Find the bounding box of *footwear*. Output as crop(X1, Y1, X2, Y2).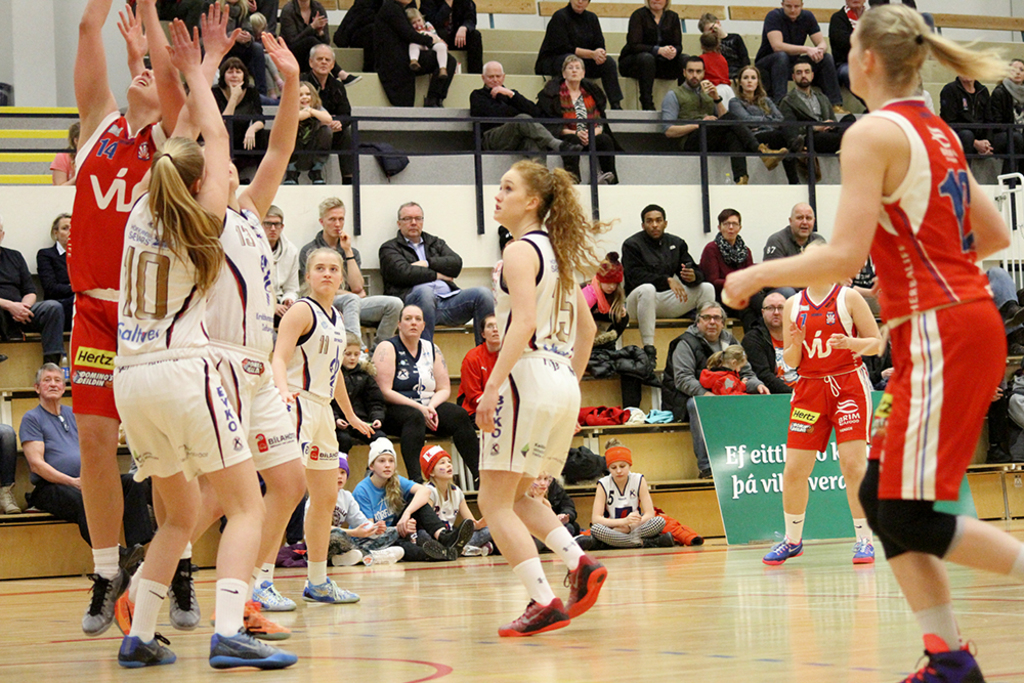
crop(168, 562, 202, 629).
